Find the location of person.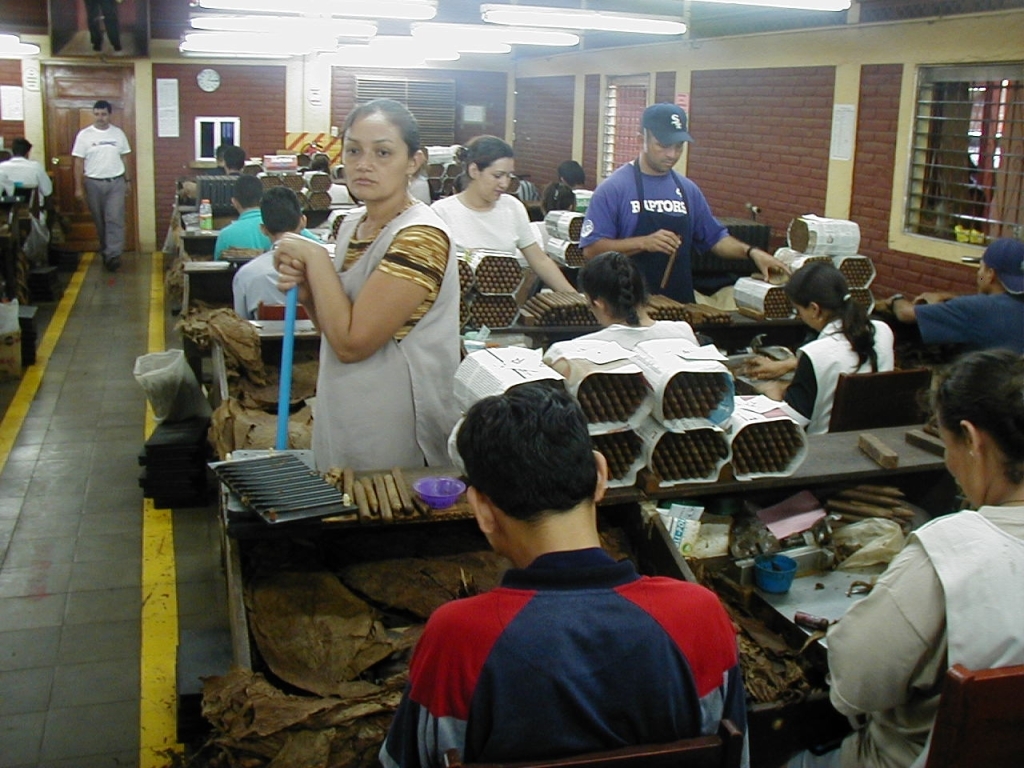
Location: [left=212, top=172, right=323, bottom=258].
